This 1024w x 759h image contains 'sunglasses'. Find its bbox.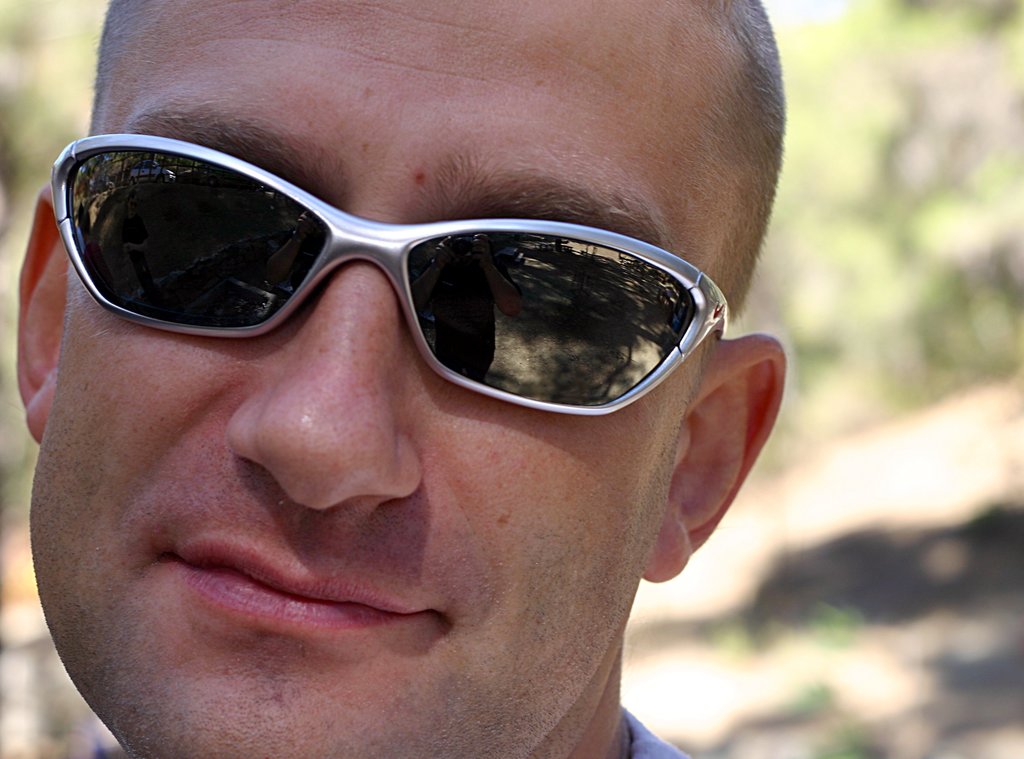
<box>55,131,728,418</box>.
